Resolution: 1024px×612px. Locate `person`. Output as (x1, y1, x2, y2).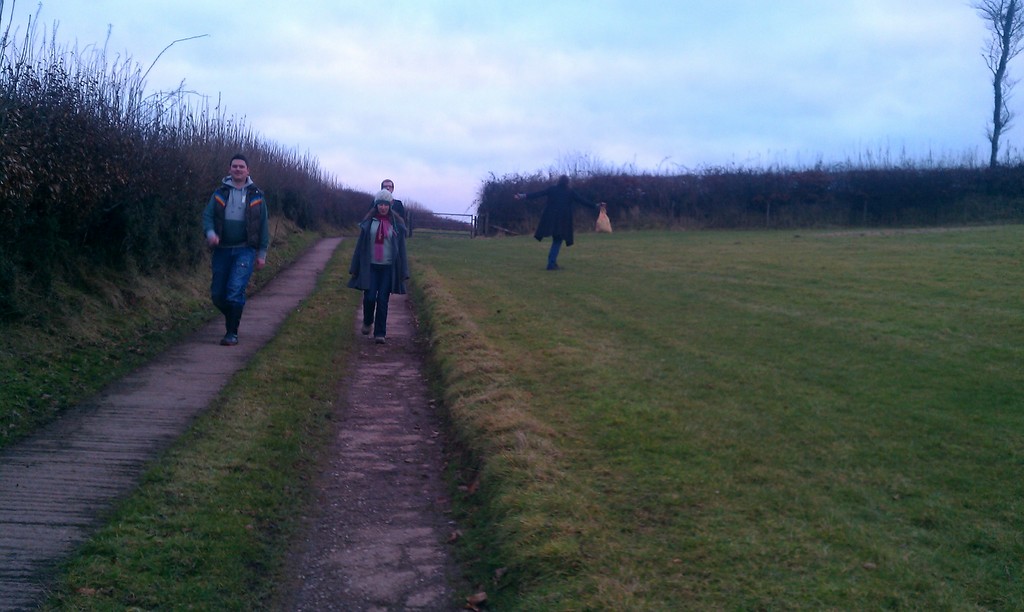
(513, 169, 605, 270).
